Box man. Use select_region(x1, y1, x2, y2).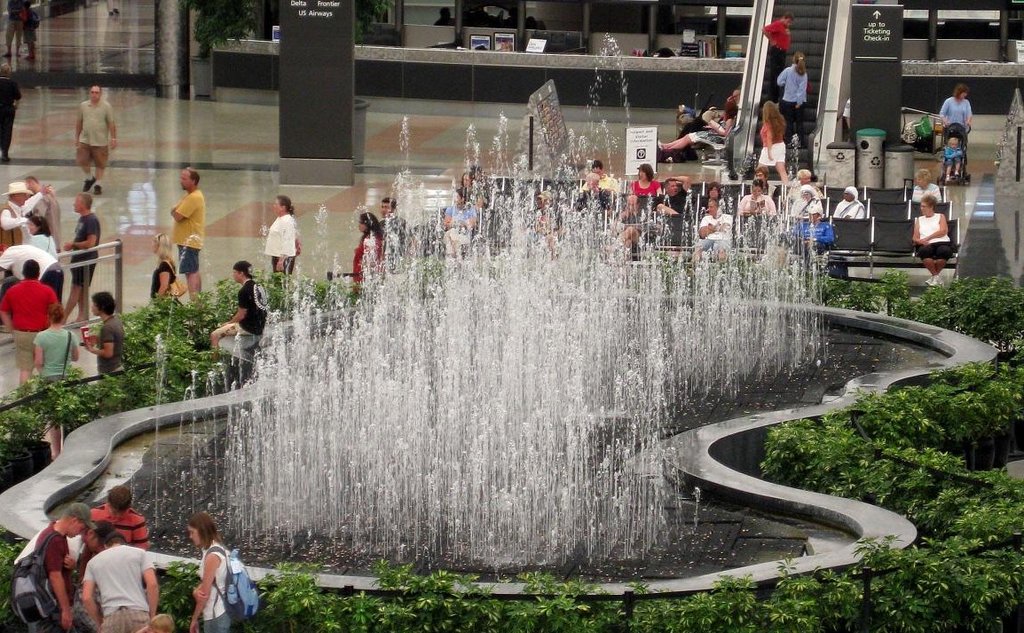
select_region(656, 172, 688, 219).
